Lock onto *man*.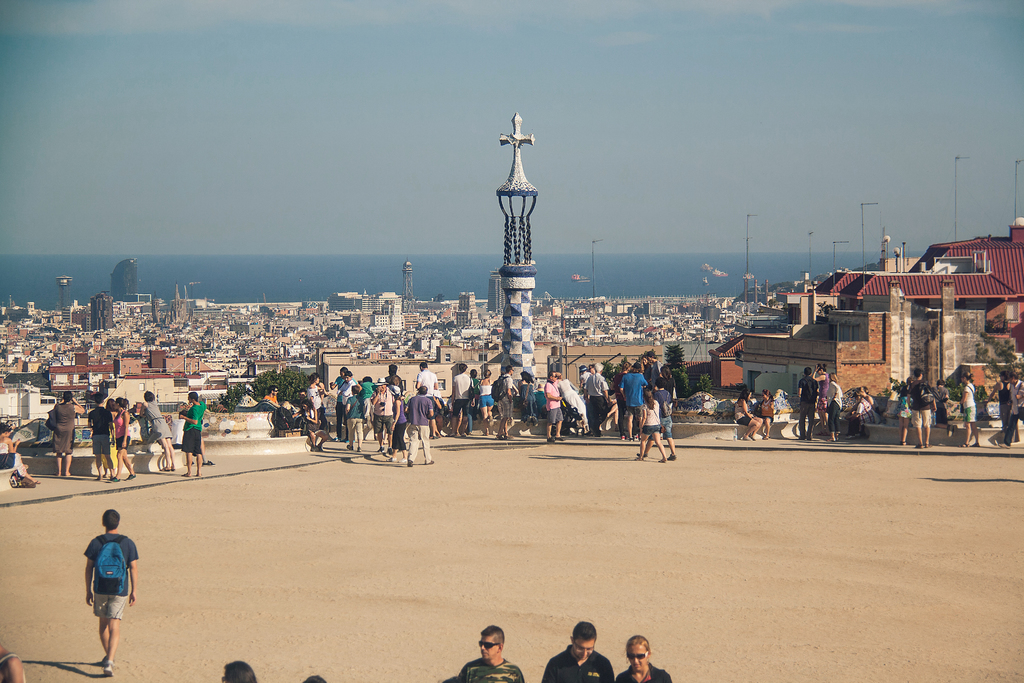
Locked: box=[413, 358, 438, 441].
